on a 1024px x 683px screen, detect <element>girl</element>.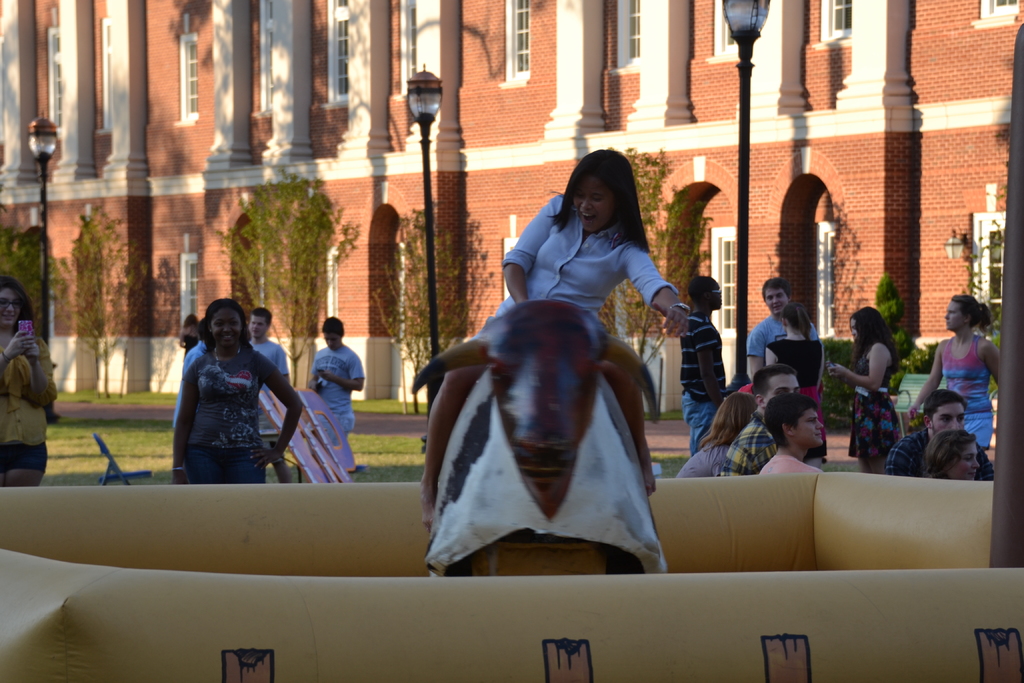
[x1=172, y1=297, x2=305, y2=481].
